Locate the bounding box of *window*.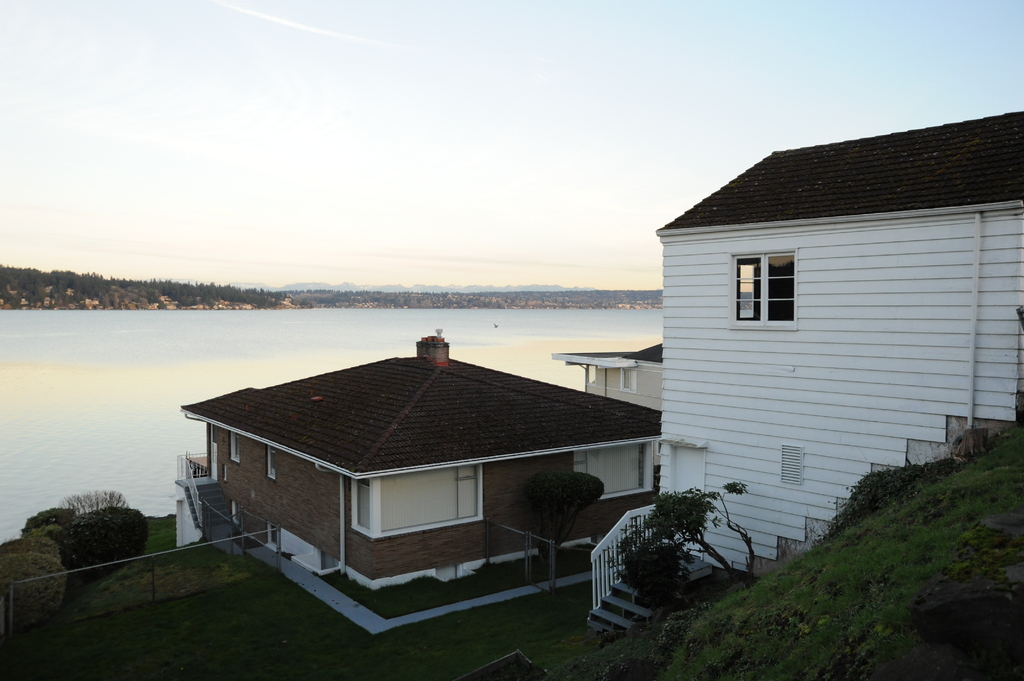
Bounding box: (left=574, top=440, right=654, bottom=502).
